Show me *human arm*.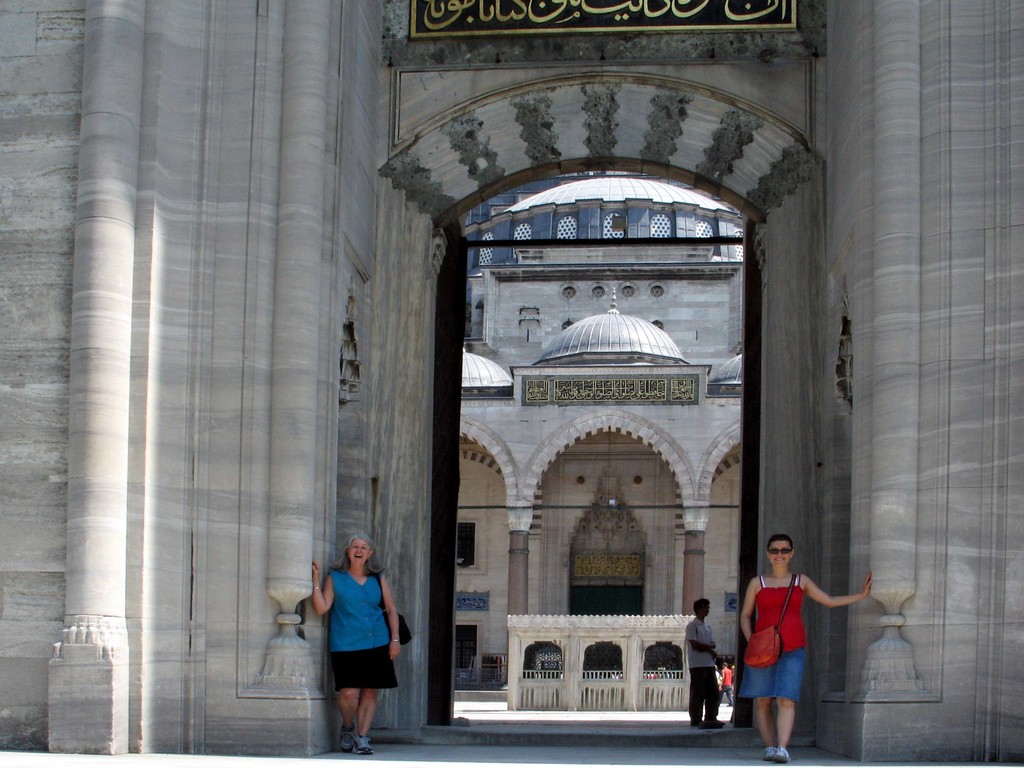
*human arm* is here: (310,559,337,620).
